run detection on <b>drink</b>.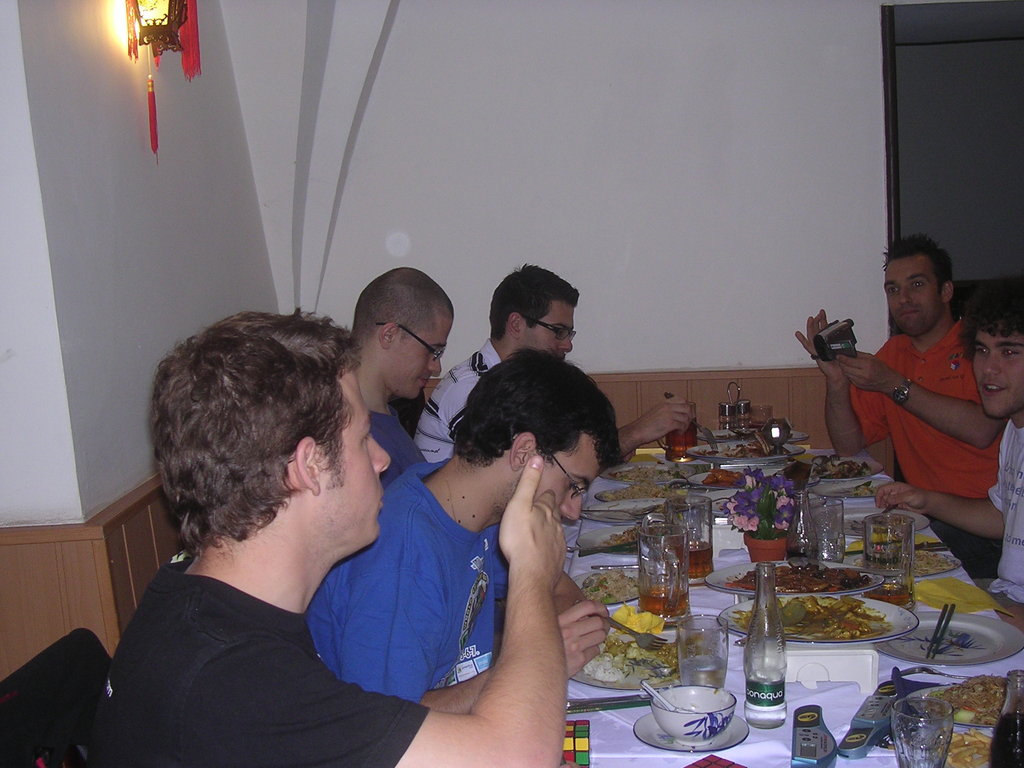
Result: {"left": 744, "top": 667, "right": 786, "bottom": 726}.
